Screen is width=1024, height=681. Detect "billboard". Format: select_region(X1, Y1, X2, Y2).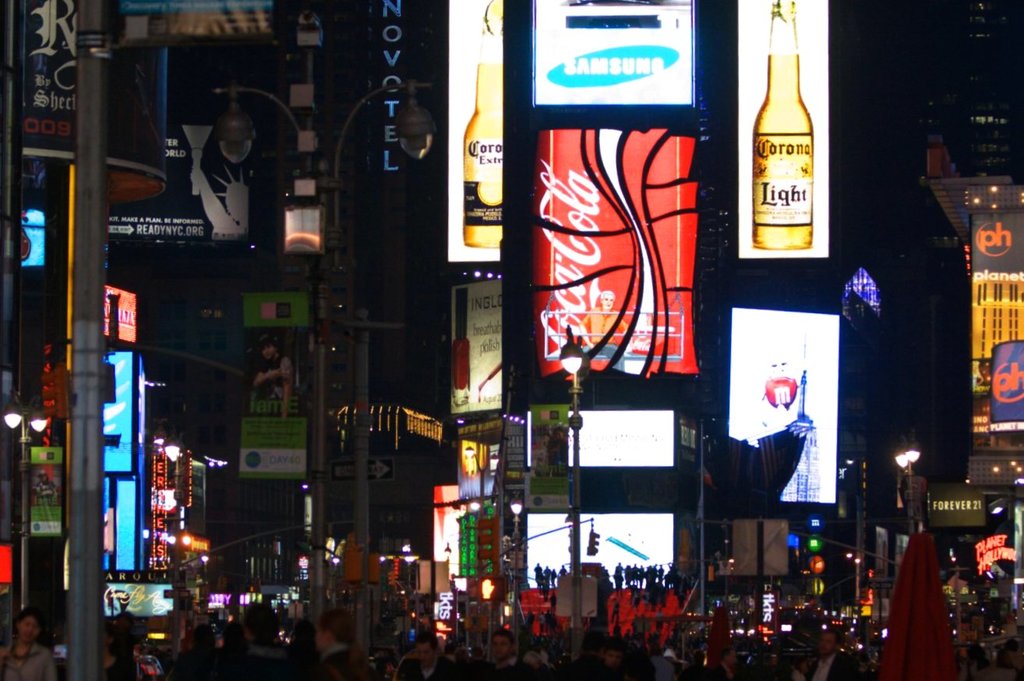
select_region(90, 354, 138, 472).
